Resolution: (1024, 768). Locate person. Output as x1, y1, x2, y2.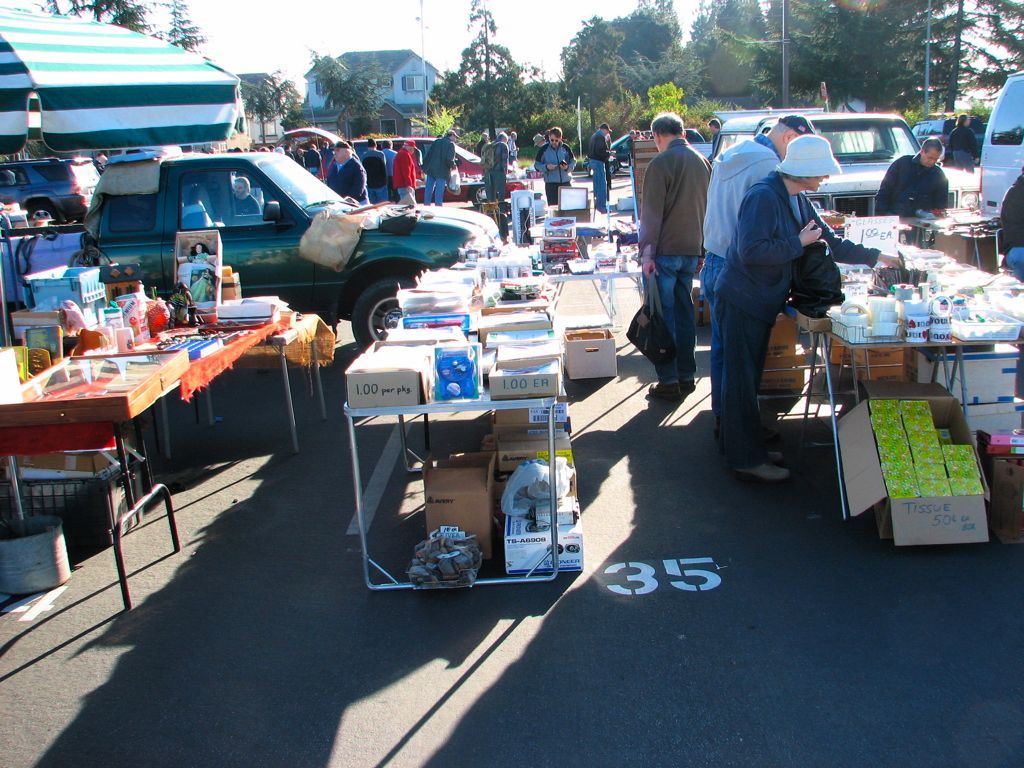
715, 134, 903, 470.
